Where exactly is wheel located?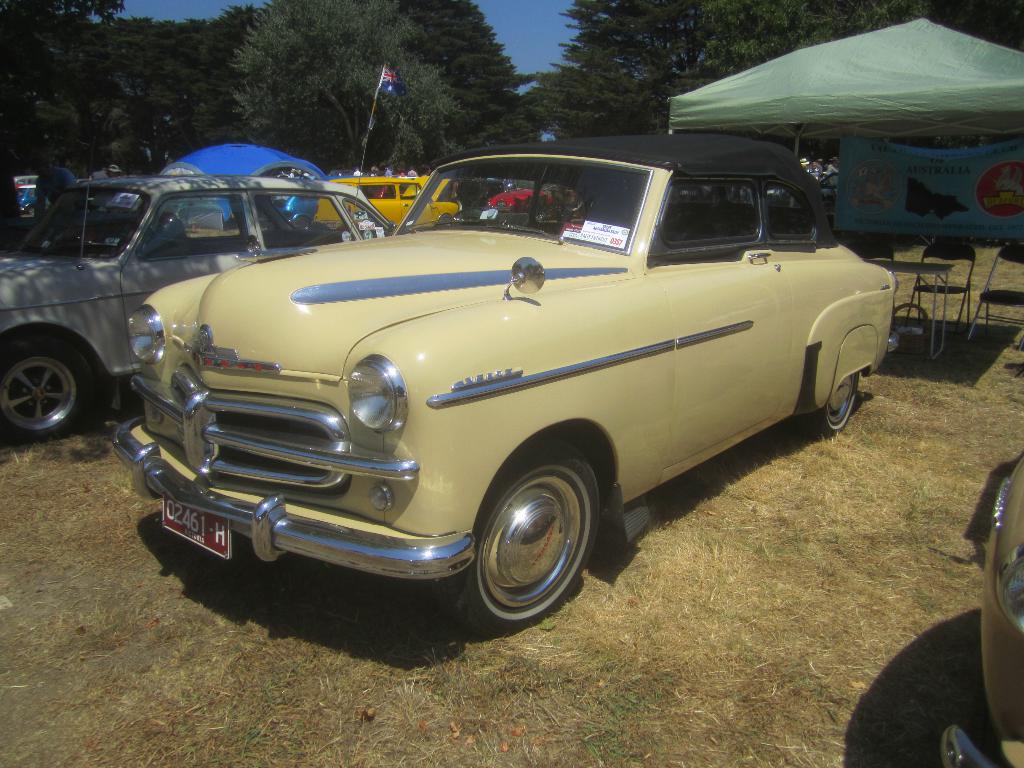
Its bounding box is (474, 452, 611, 632).
